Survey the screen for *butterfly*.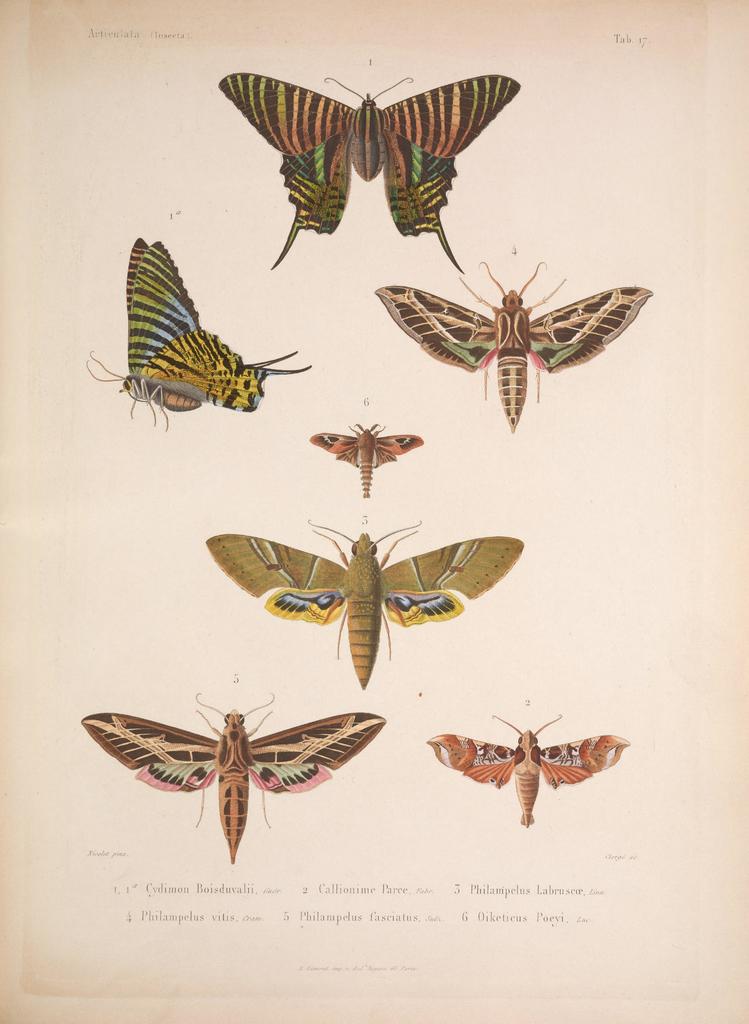
Survey found: [x1=422, y1=712, x2=634, y2=827].
